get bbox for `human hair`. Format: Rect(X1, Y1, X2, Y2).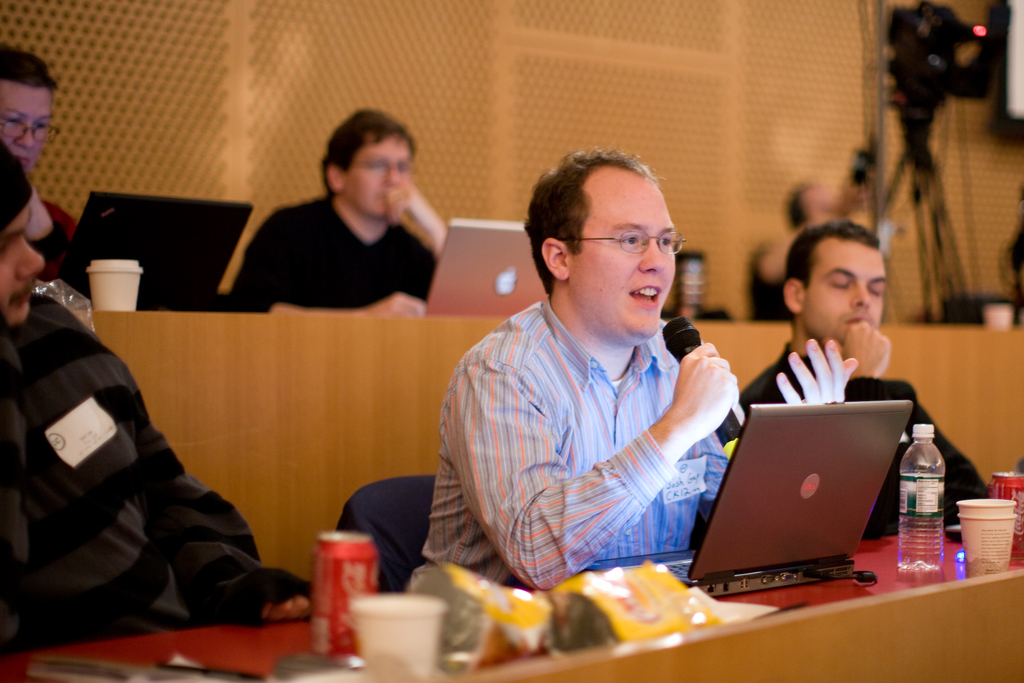
Rect(785, 223, 882, 331).
